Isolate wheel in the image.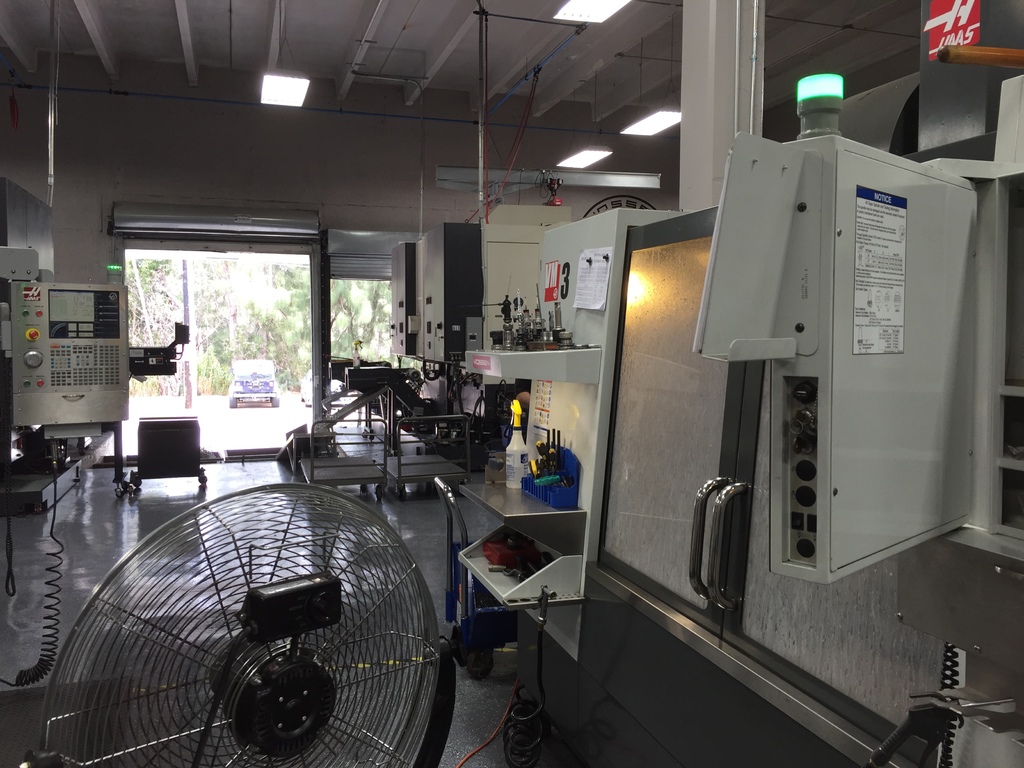
Isolated region: BBox(398, 488, 406, 500).
